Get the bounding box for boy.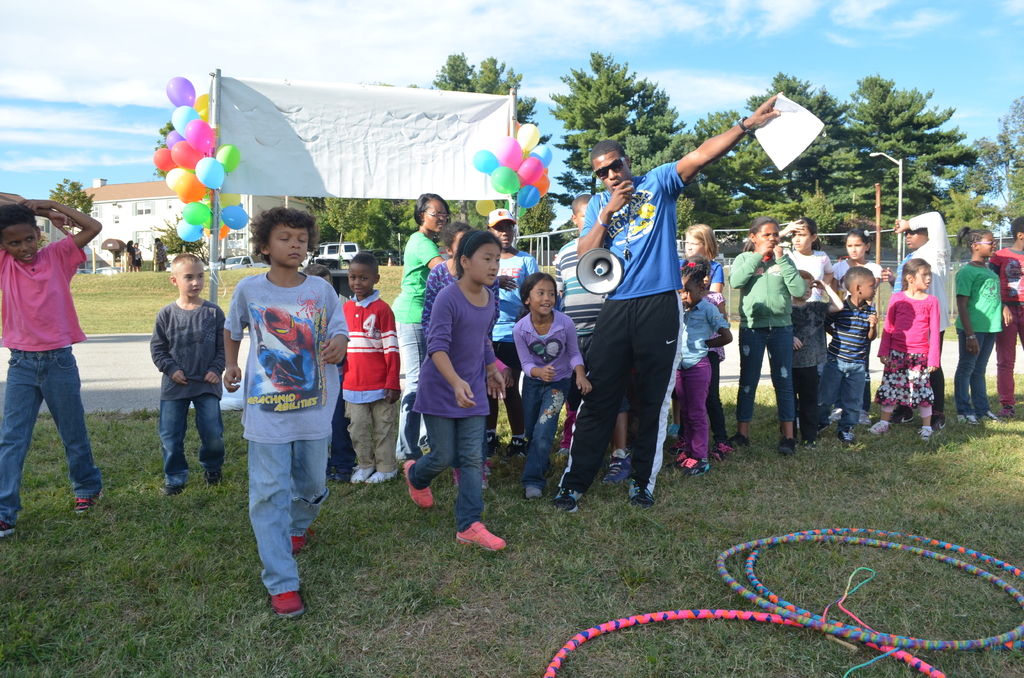
box=[339, 250, 397, 491].
